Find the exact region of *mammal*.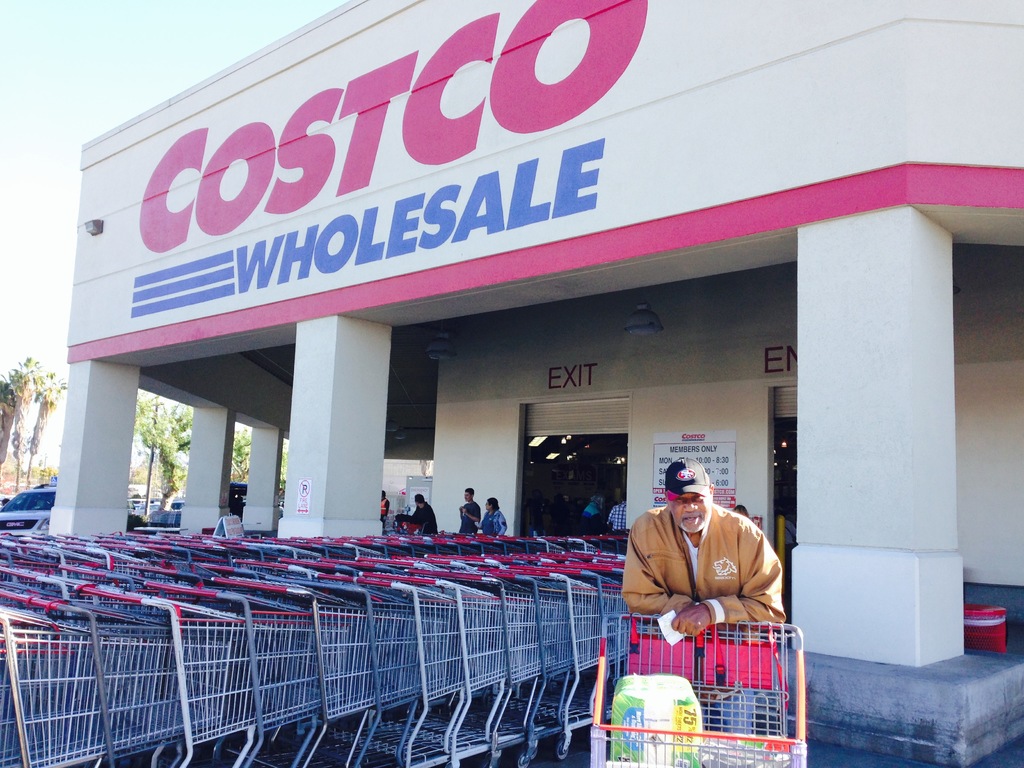
Exact region: <bbox>608, 499, 625, 534</bbox>.
